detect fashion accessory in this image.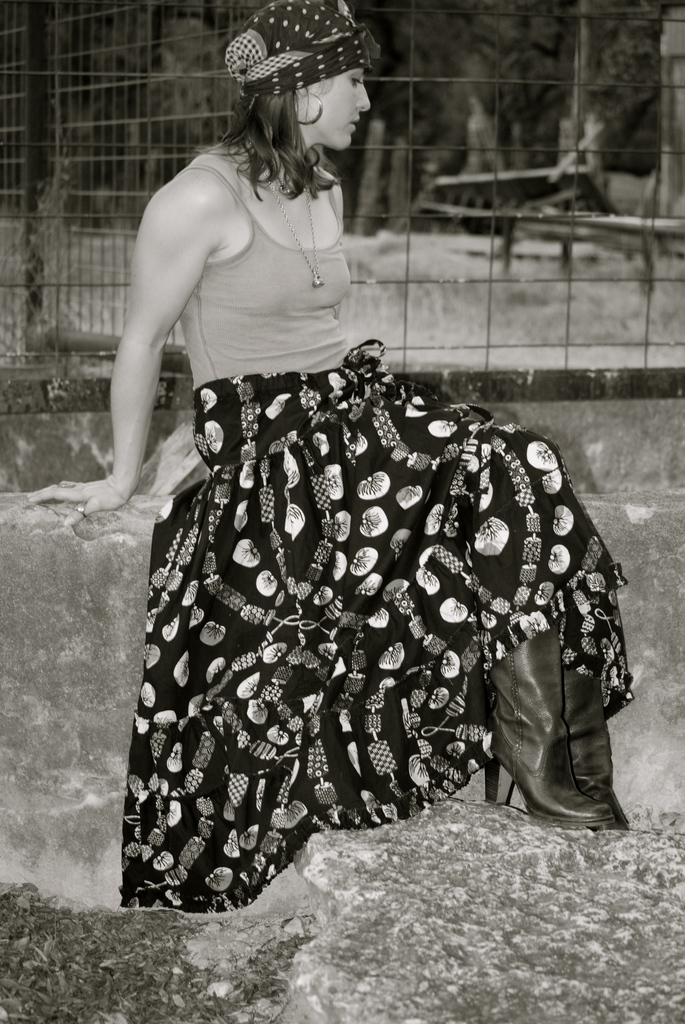
Detection: region(476, 616, 618, 819).
